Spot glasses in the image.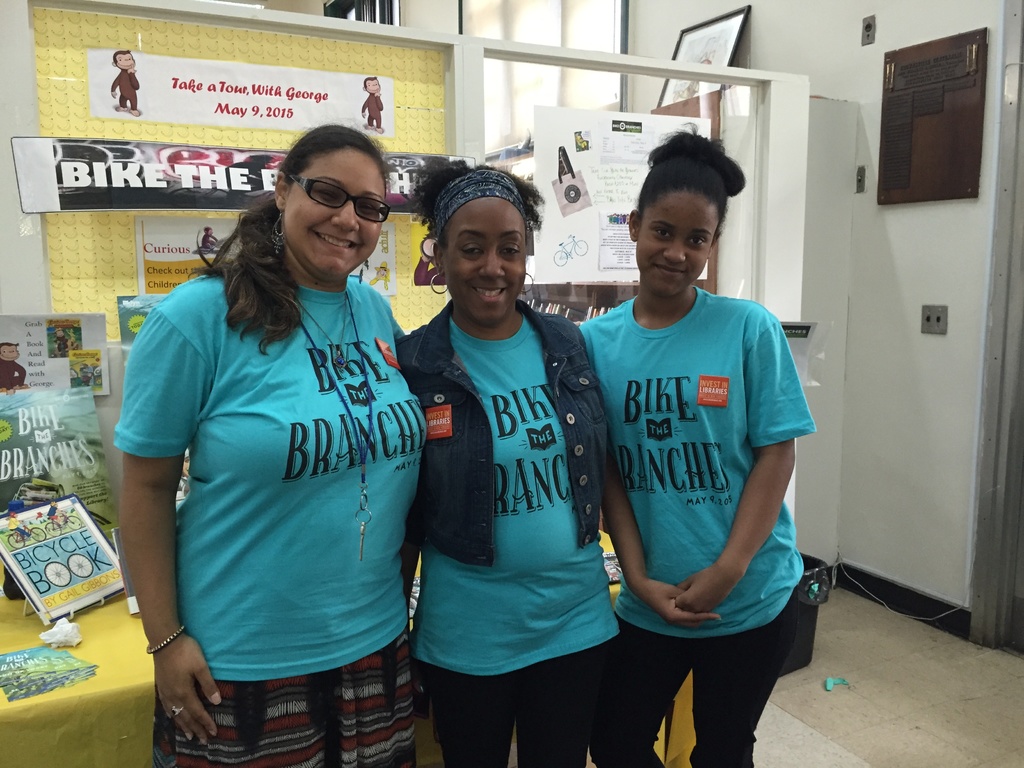
glasses found at BBox(283, 168, 394, 225).
